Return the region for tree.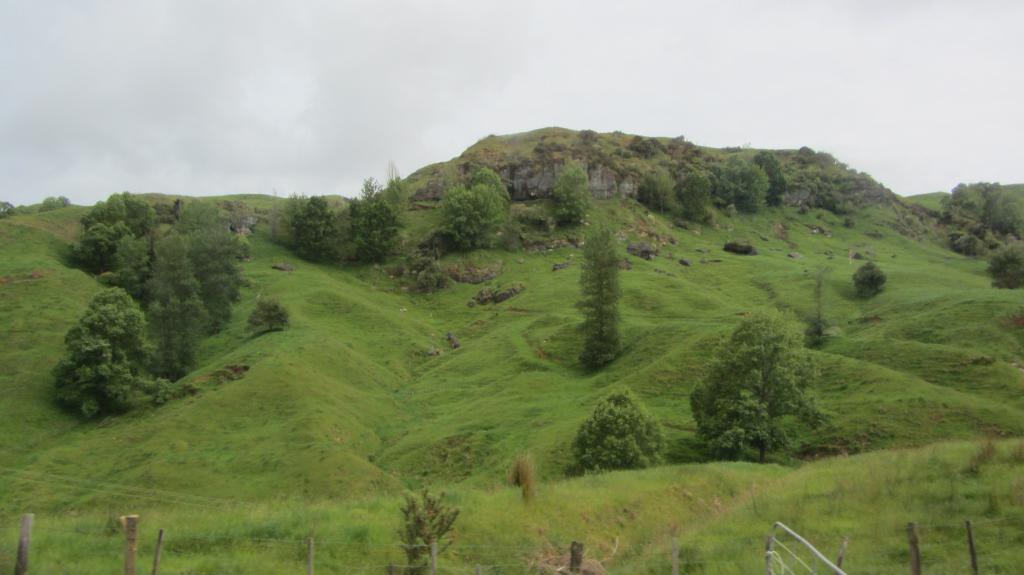
bbox=[684, 304, 834, 464].
